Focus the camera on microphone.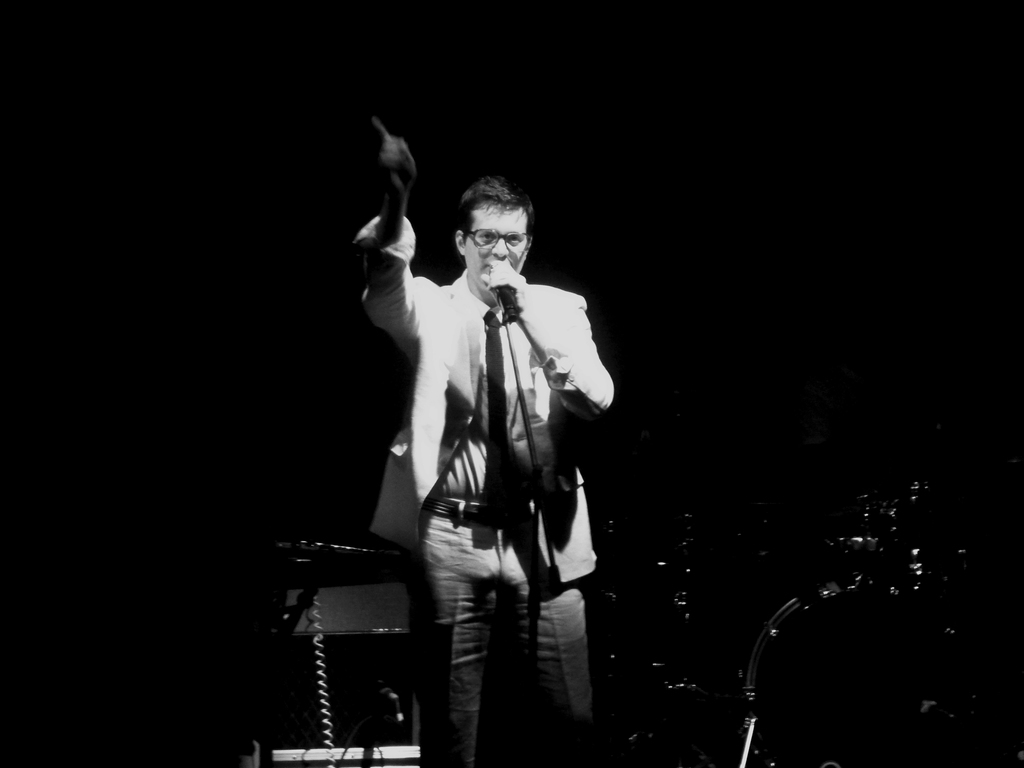
Focus region: (left=491, top=286, right=517, bottom=321).
